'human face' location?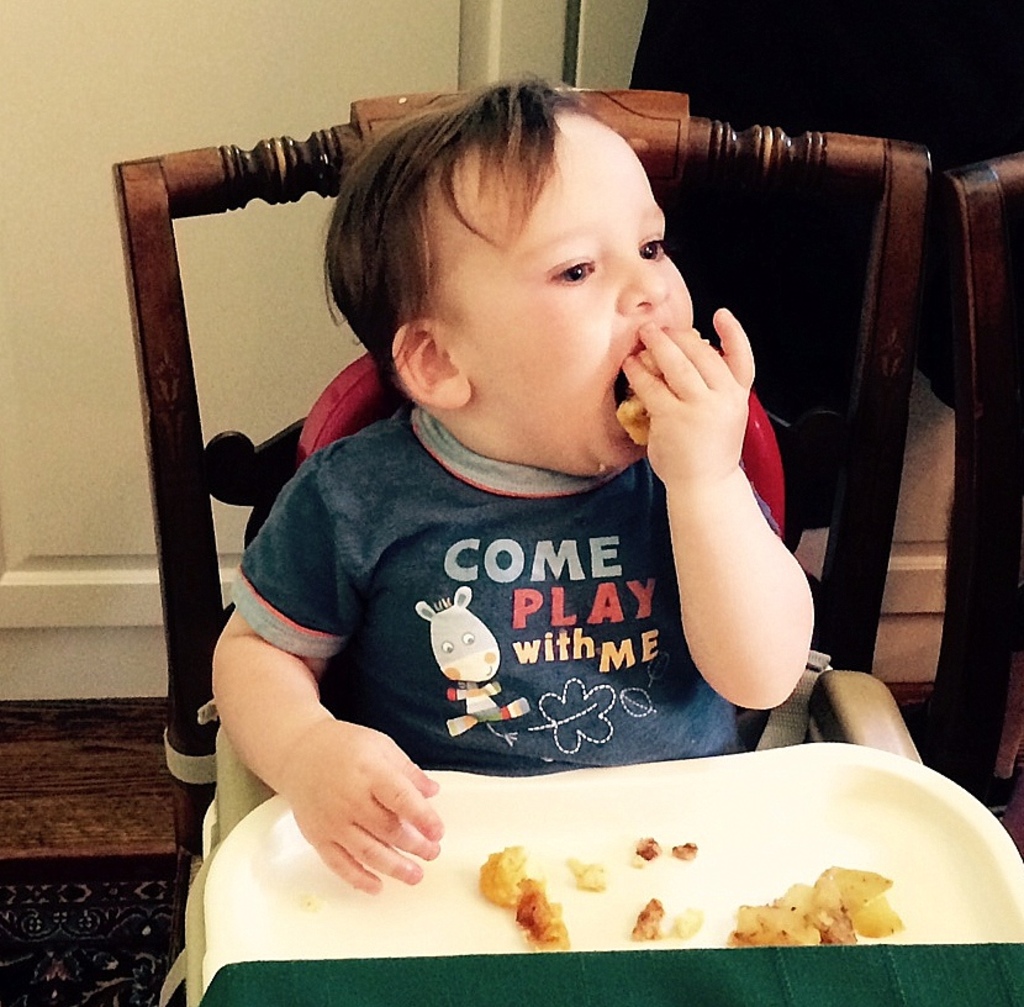
detection(465, 110, 696, 465)
